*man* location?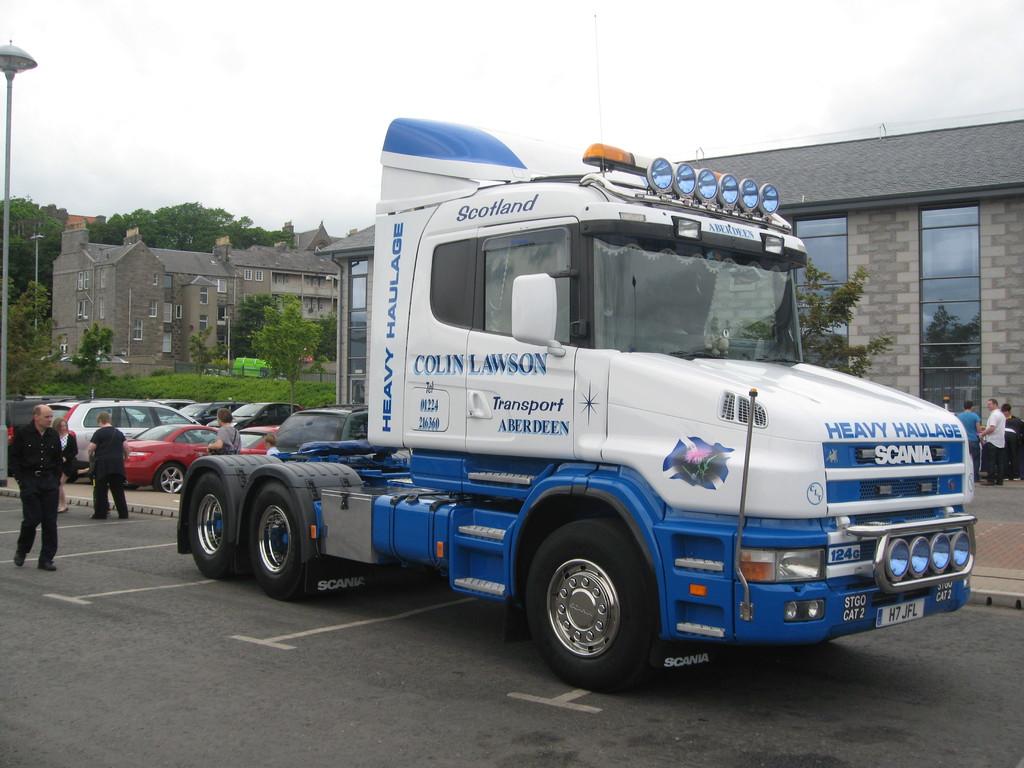
region(10, 403, 57, 566)
